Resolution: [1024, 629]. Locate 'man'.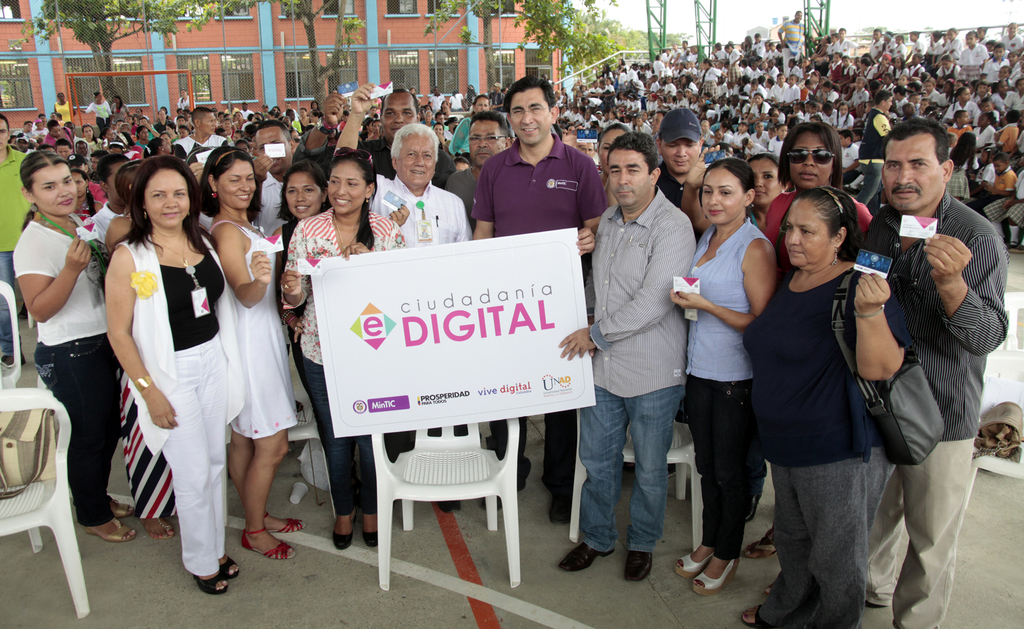
box=[557, 132, 697, 582].
